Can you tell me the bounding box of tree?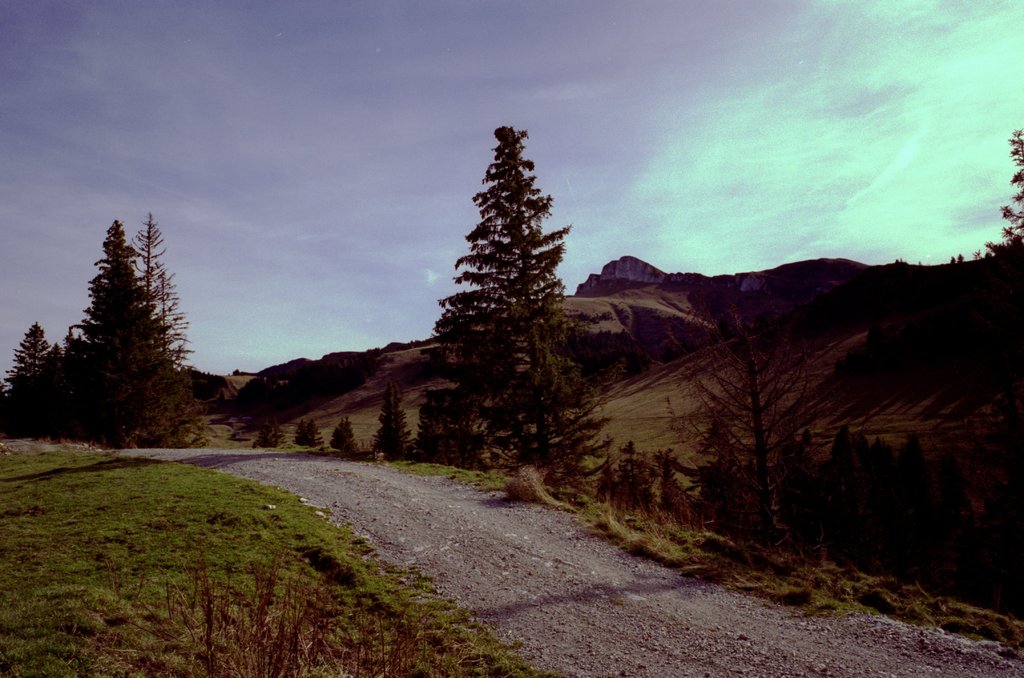
box(664, 295, 852, 545).
